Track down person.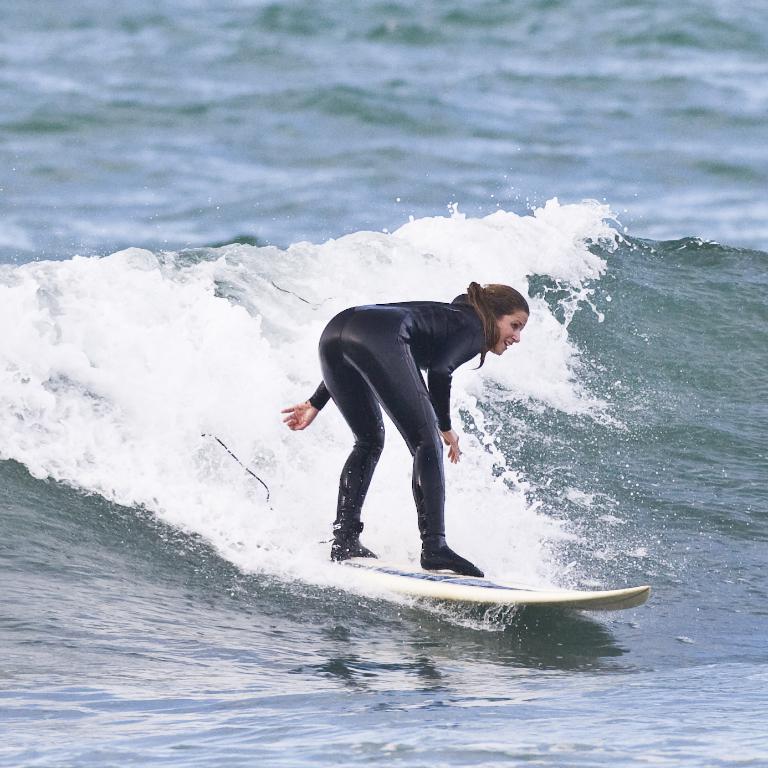
Tracked to x1=275 y1=281 x2=527 y2=580.
